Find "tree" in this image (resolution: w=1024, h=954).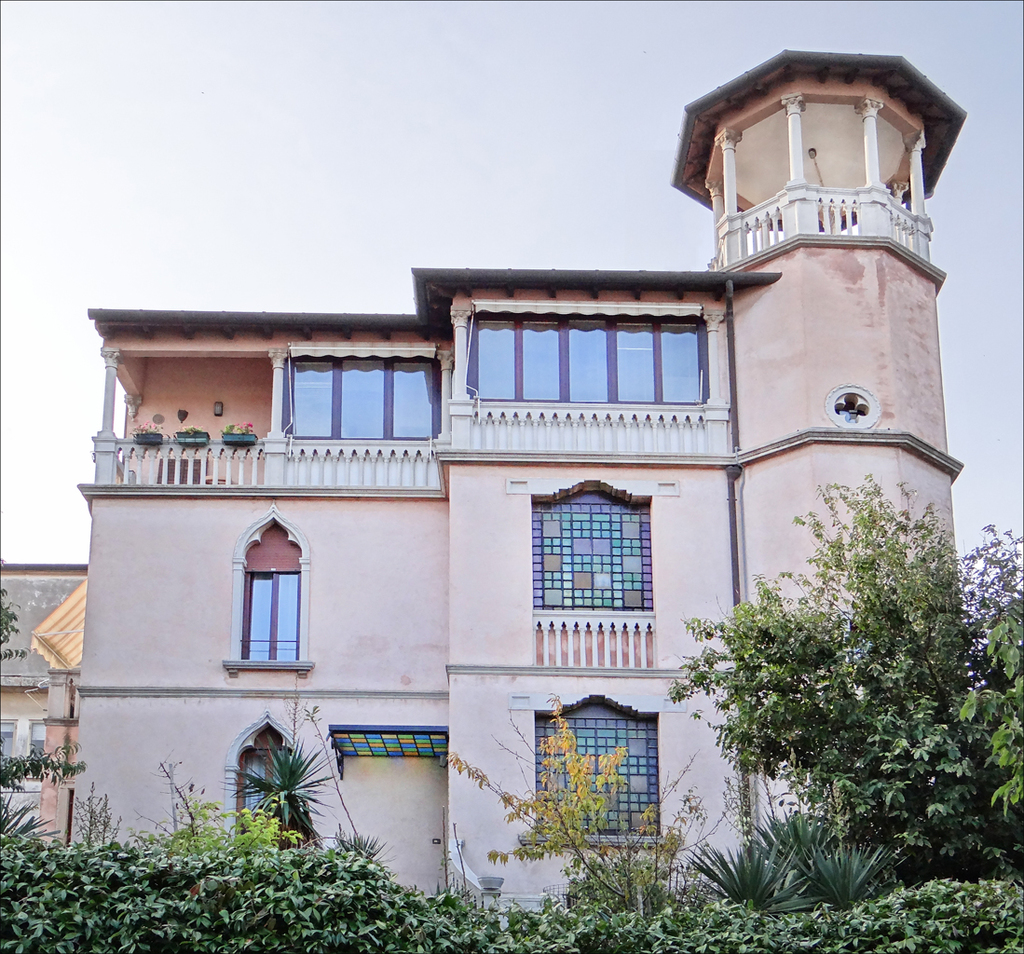
pyautogui.locateOnScreen(0, 582, 97, 794).
